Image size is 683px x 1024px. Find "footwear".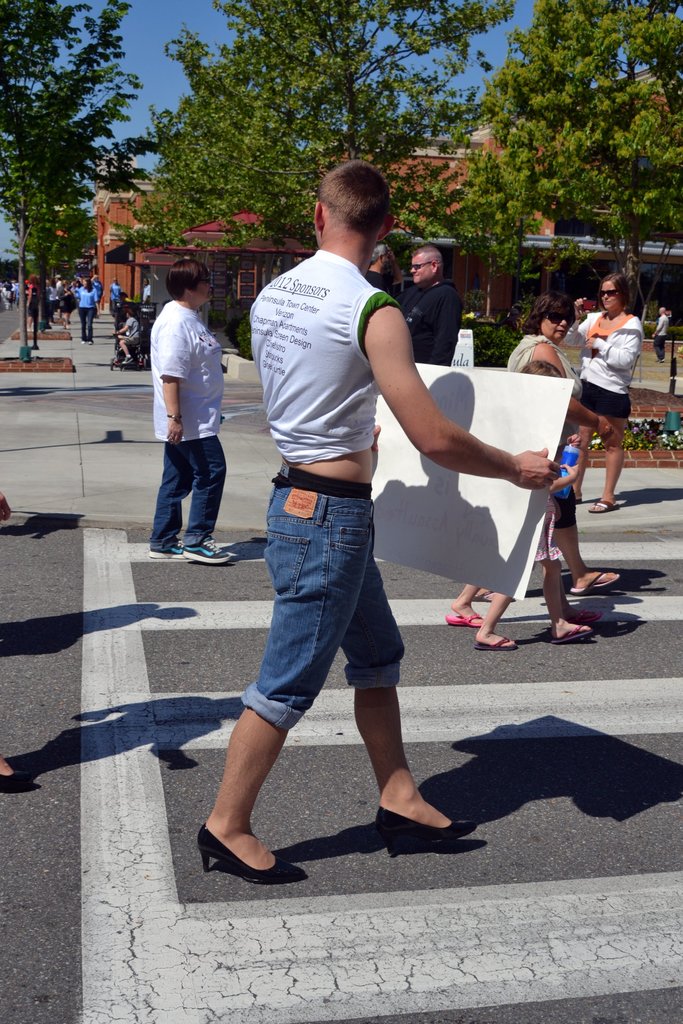
pyautogui.locateOnScreen(144, 538, 184, 563).
